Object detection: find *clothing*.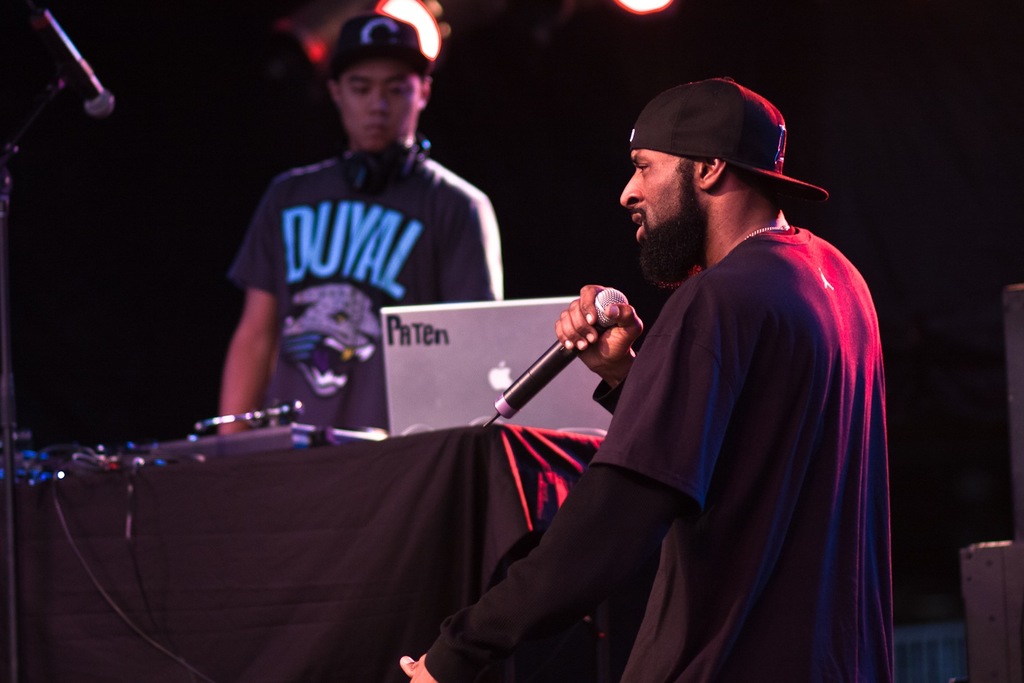
Rect(211, 83, 502, 435).
